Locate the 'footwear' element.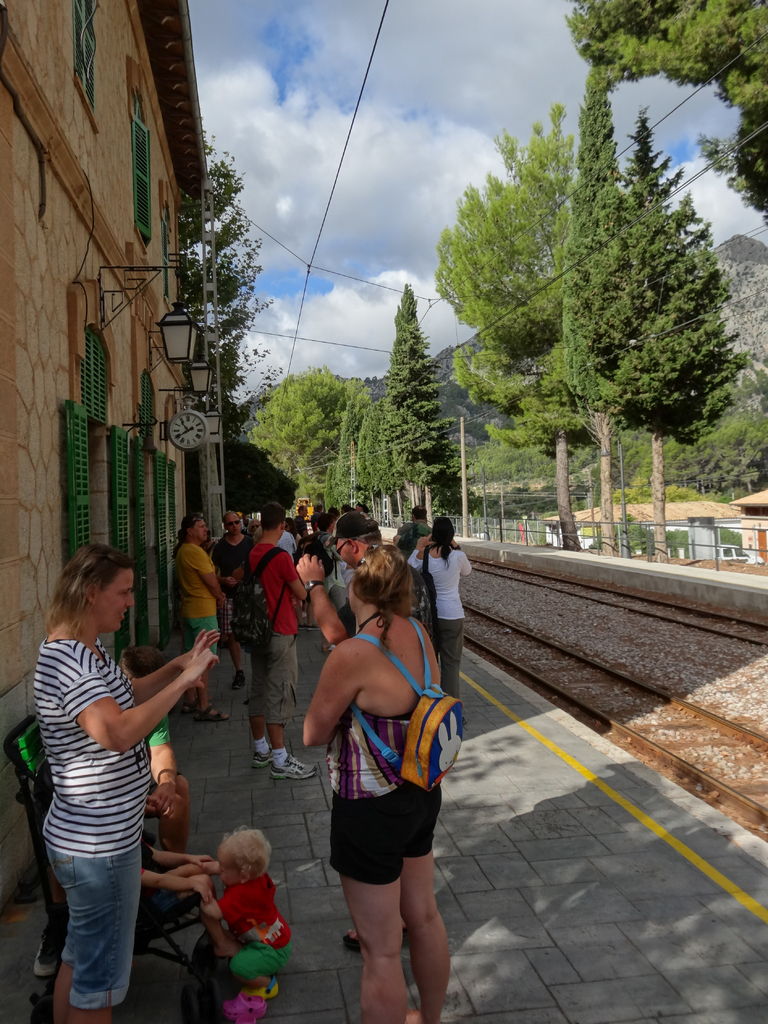
Element bbox: [left=192, top=704, right=227, bottom=721].
